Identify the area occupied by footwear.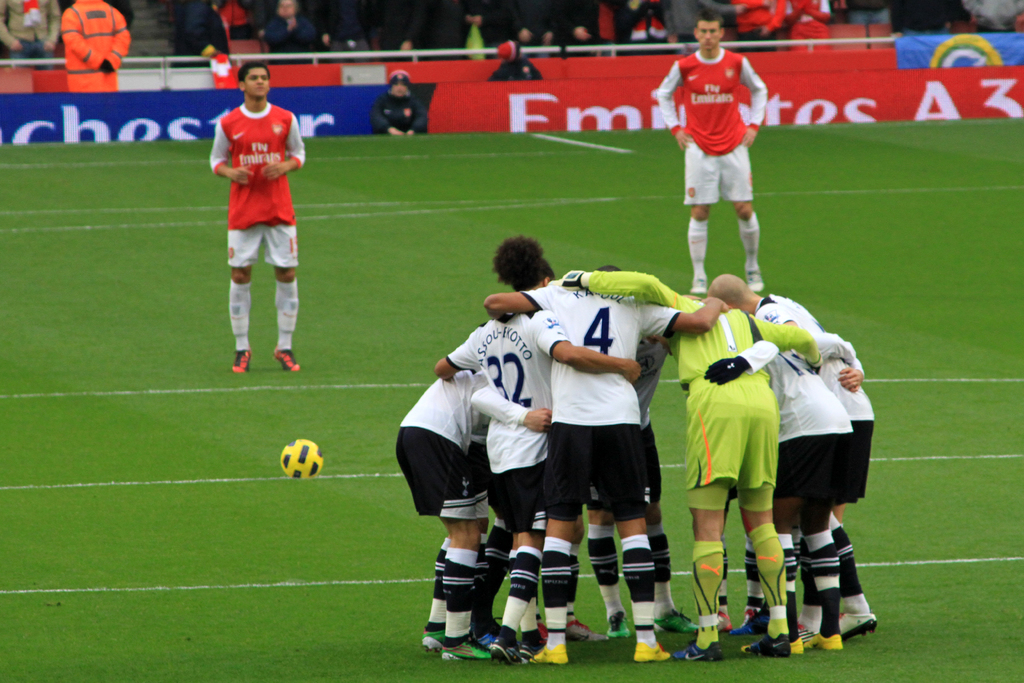
Area: <box>840,609,877,641</box>.
